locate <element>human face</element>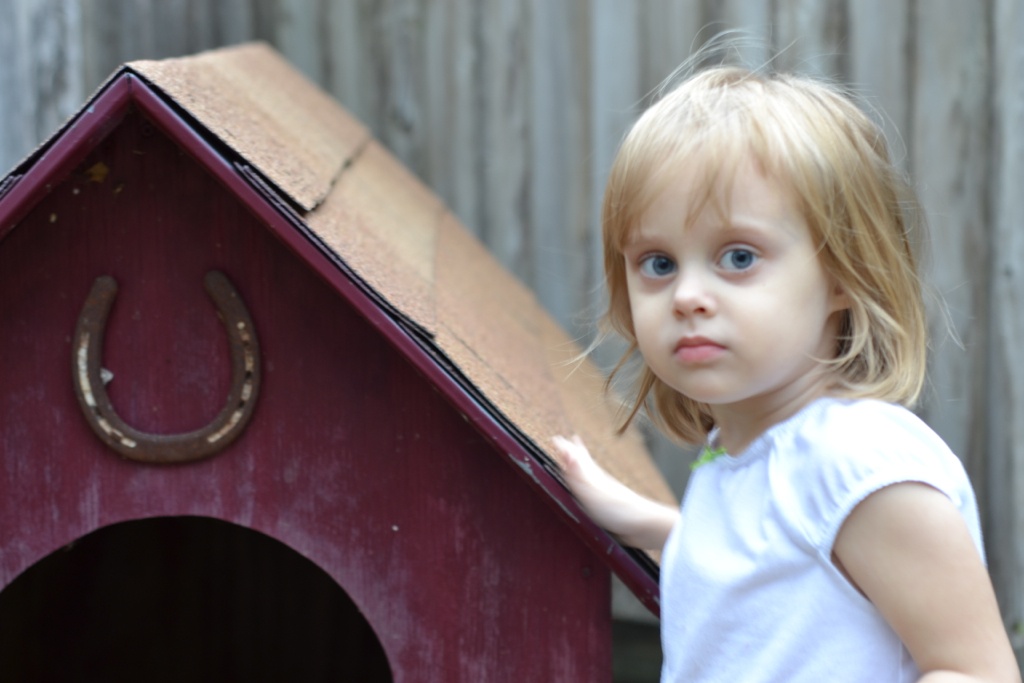
region(624, 145, 834, 405)
